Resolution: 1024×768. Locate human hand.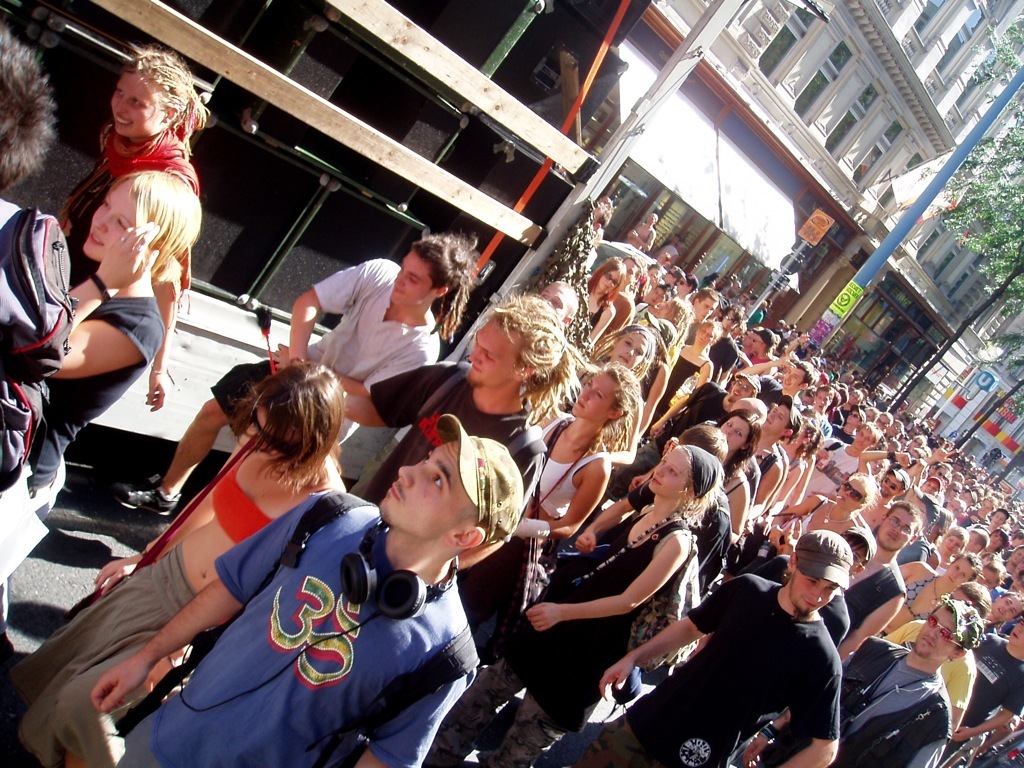
(x1=628, y1=473, x2=650, y2=494).
